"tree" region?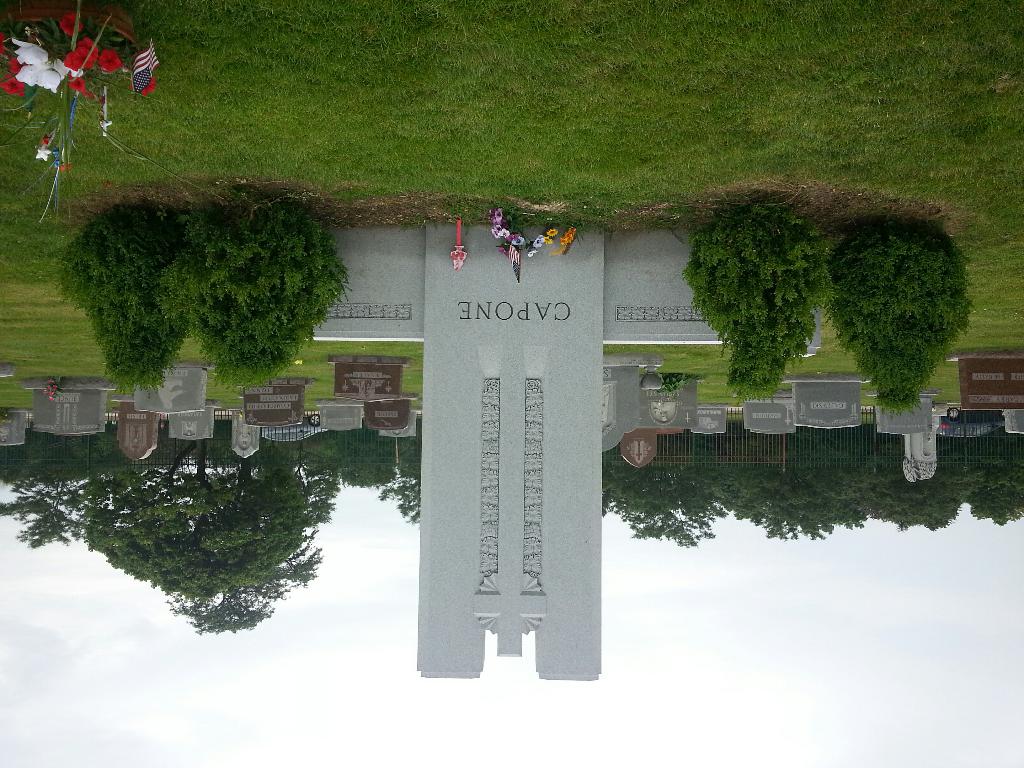
{"left": 373, "top": 441, "right": 435, "bottom": 532}
